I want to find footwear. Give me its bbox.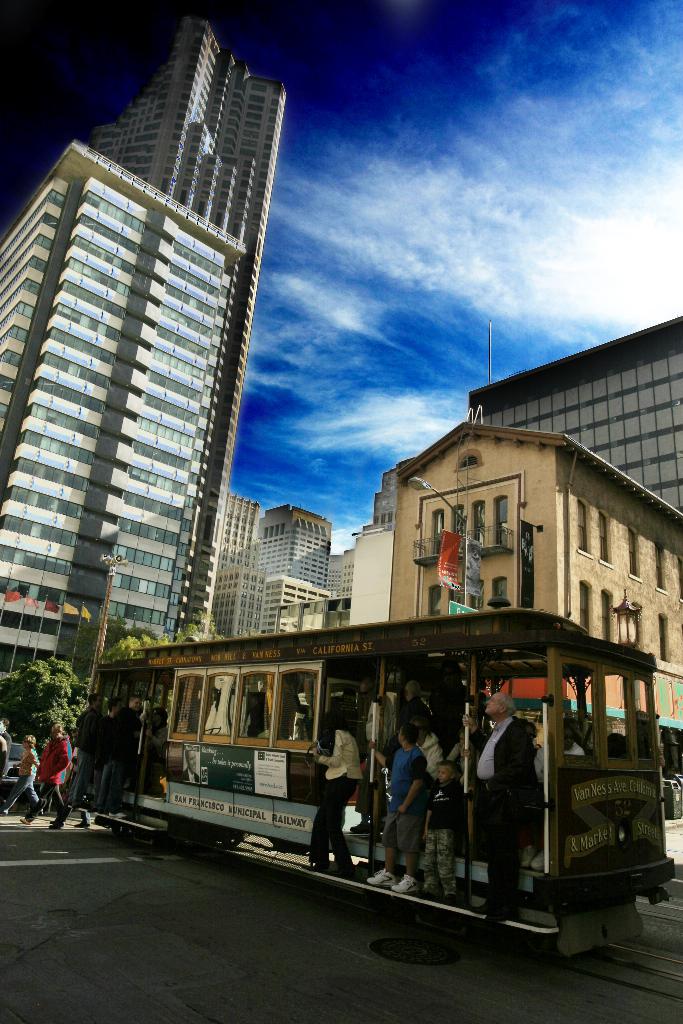
pyautogui.locateOnScreen(322, 866, 352, 876).
